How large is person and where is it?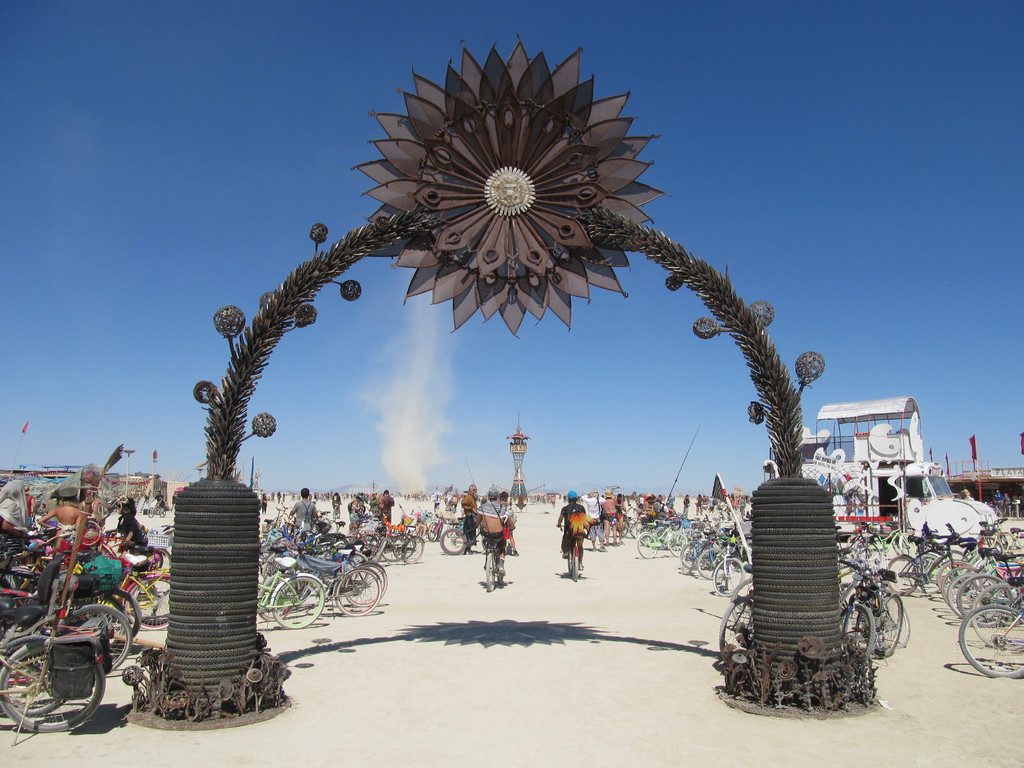
Bounding box: Rect(33, 486, 82, 551).
